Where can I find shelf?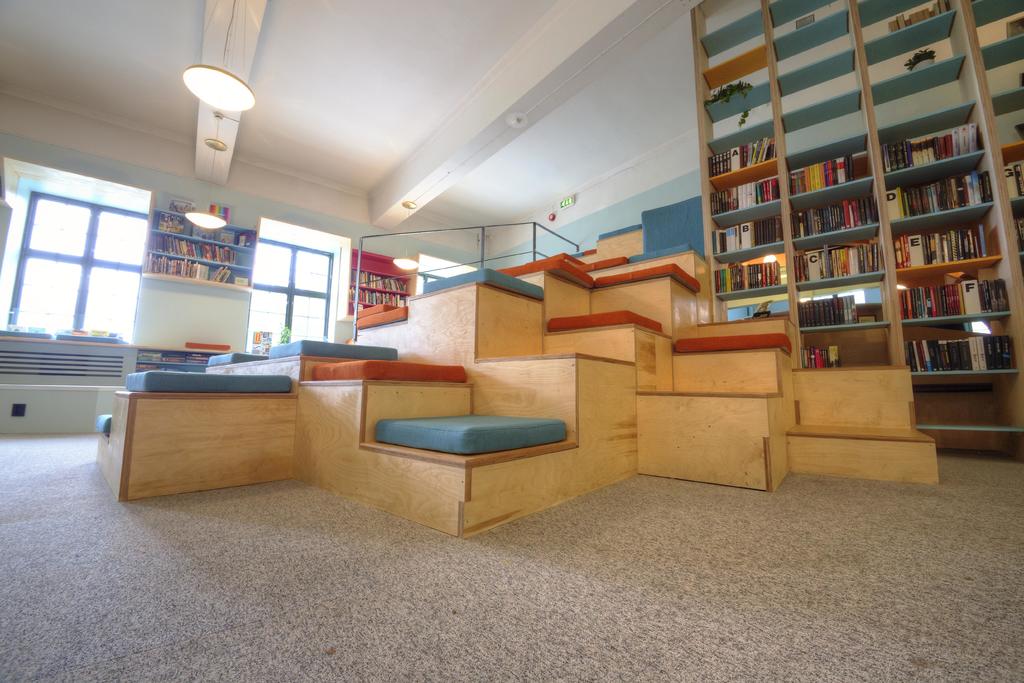
You can find it at x1=687 y1=0 x2=1023 y2=461.
